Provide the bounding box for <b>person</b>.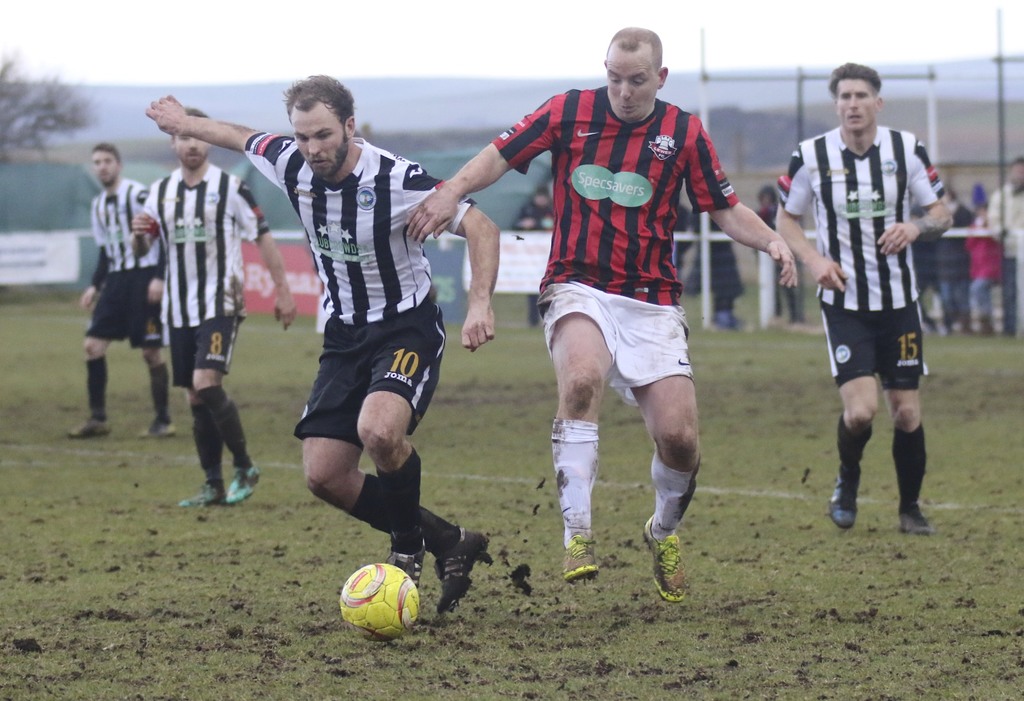
<box>694,210,746,335</box>.
